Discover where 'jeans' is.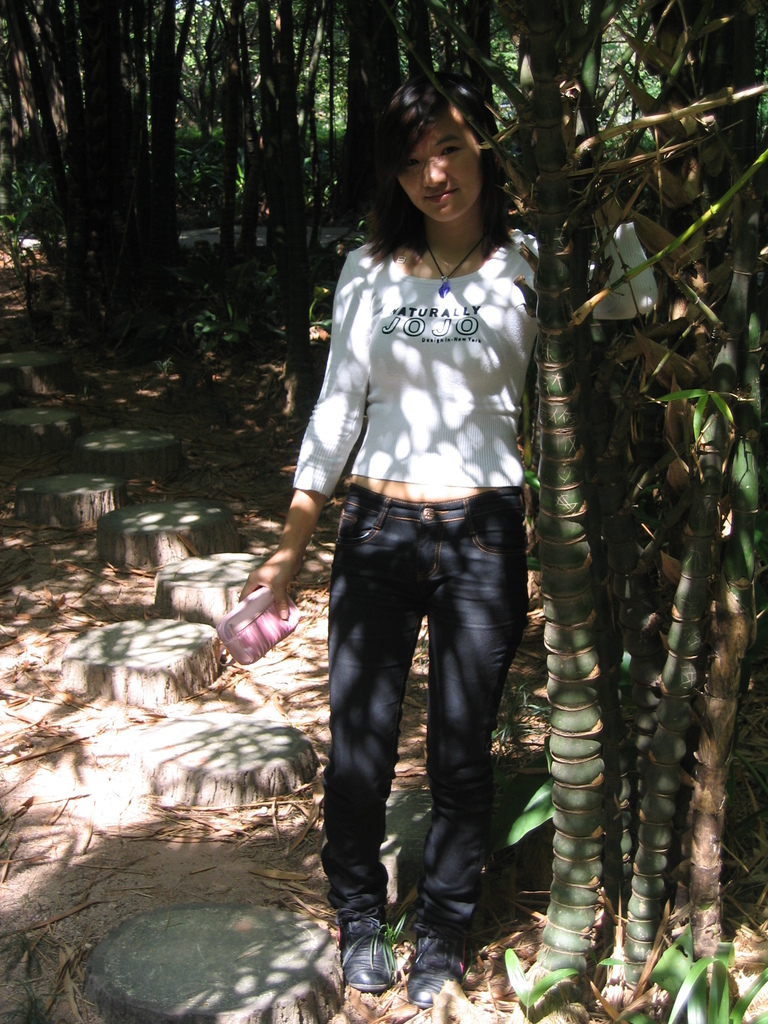
Discovered at [306,500,538,963].
